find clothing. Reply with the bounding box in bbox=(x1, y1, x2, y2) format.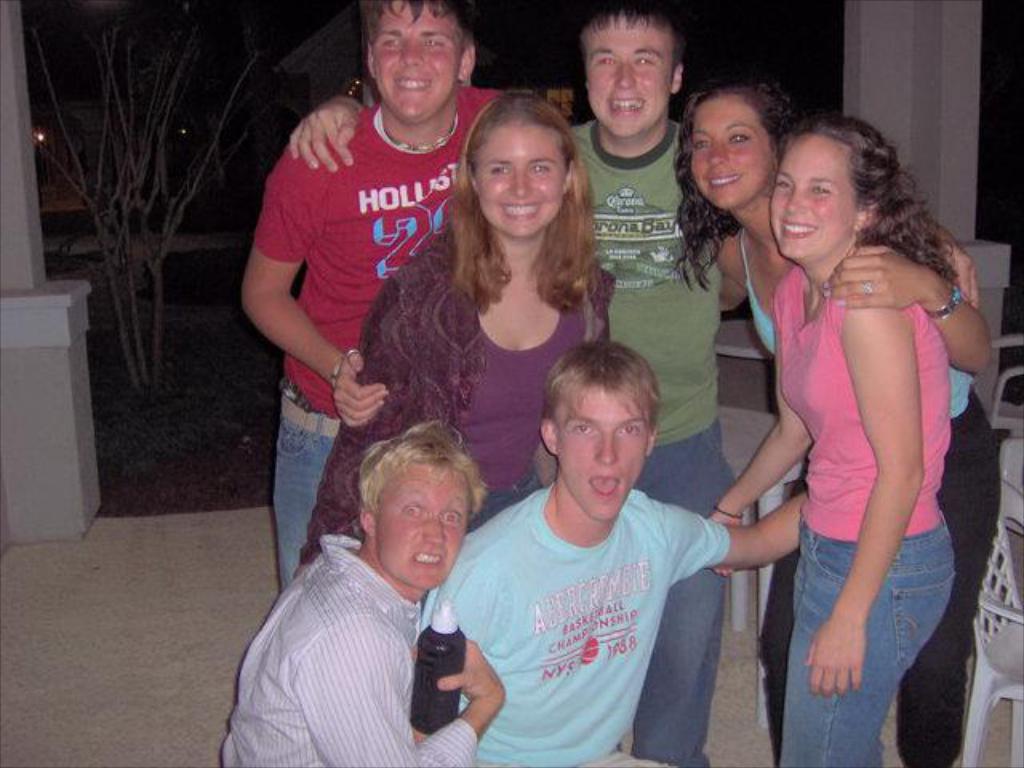
bbox=(411, 470, 733, 766).
